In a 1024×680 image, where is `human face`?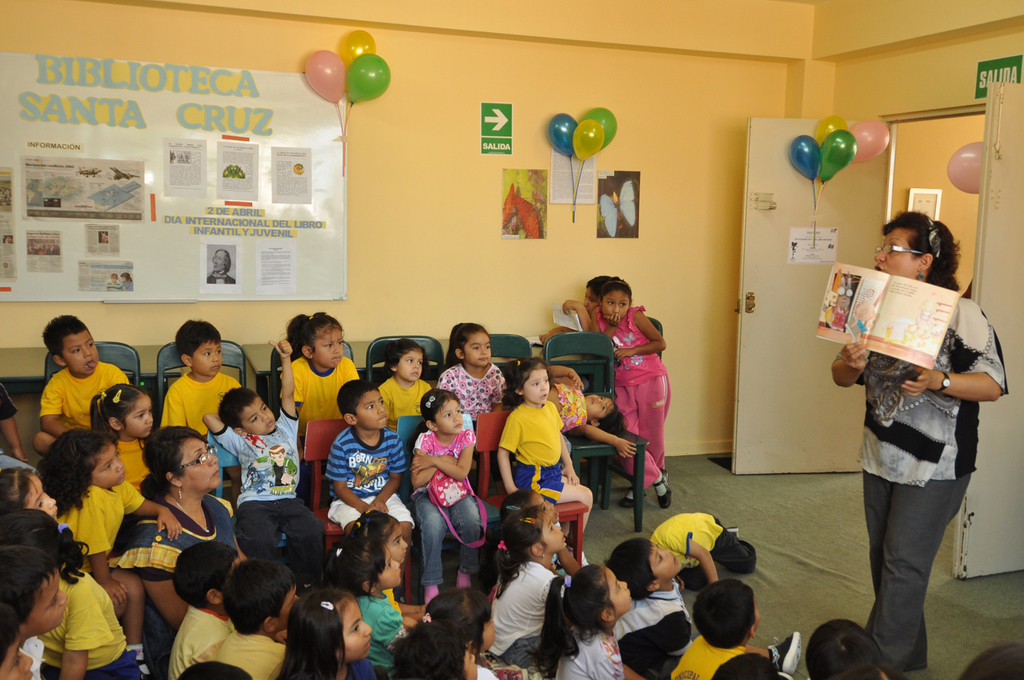
(354, 391, 387, 429).
